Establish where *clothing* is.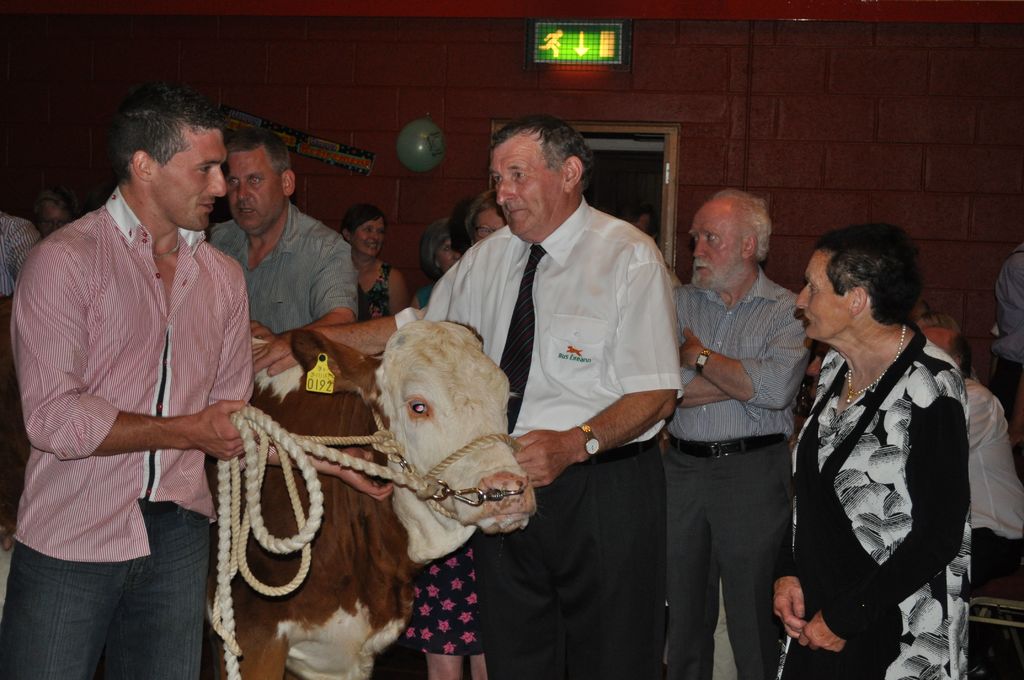
Established at [left=204, top=200, right=356, bottom=342].
